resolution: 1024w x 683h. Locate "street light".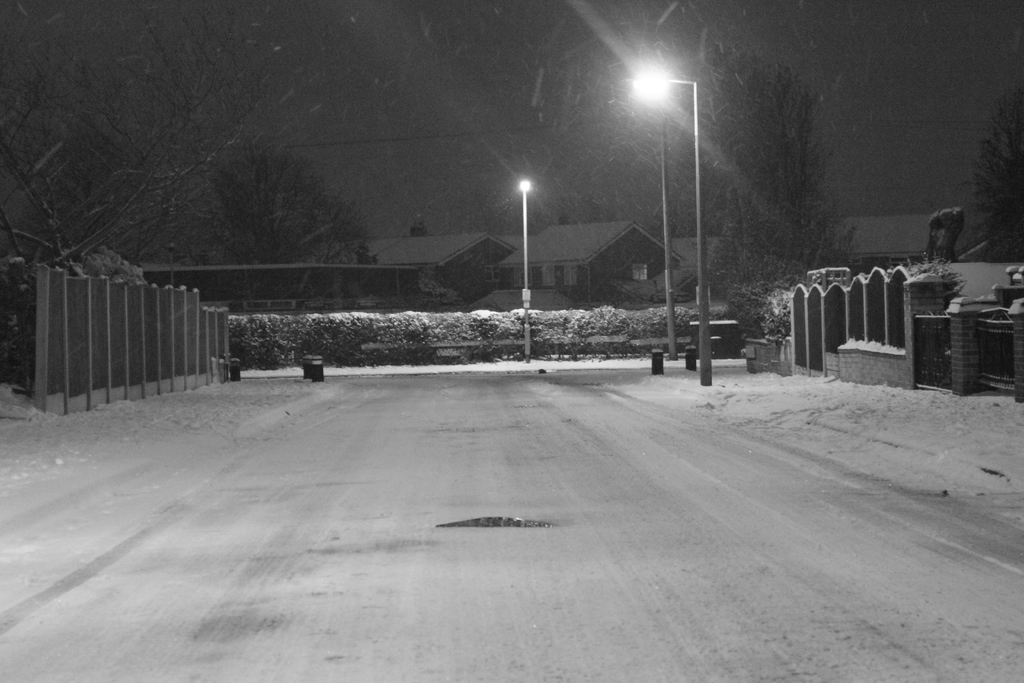
(x1=517, y1=176, x2=533, y2=362).
